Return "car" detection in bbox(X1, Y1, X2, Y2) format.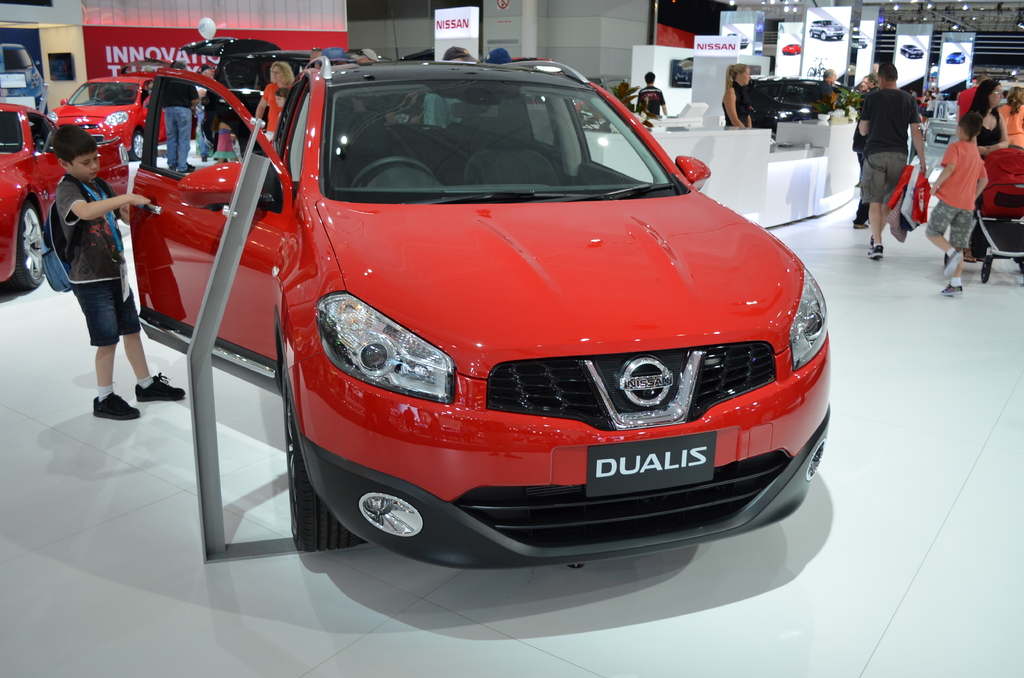
bbox(922, 102, 1007, 168).
